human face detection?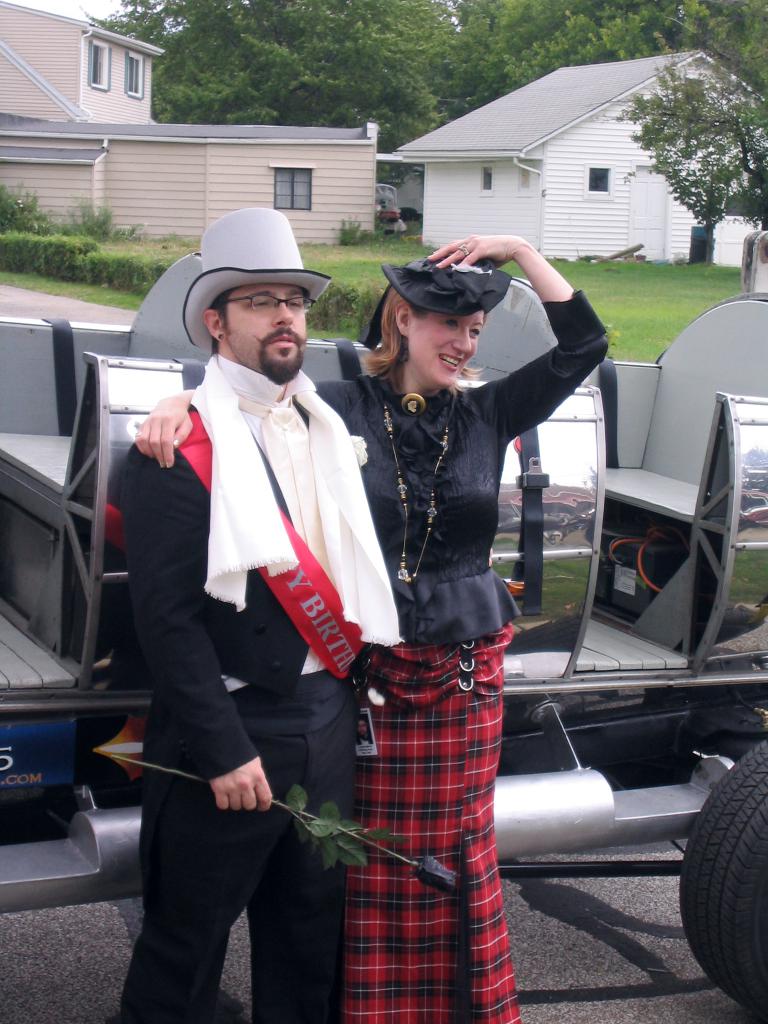
detection(225, 283, 310, 390)
